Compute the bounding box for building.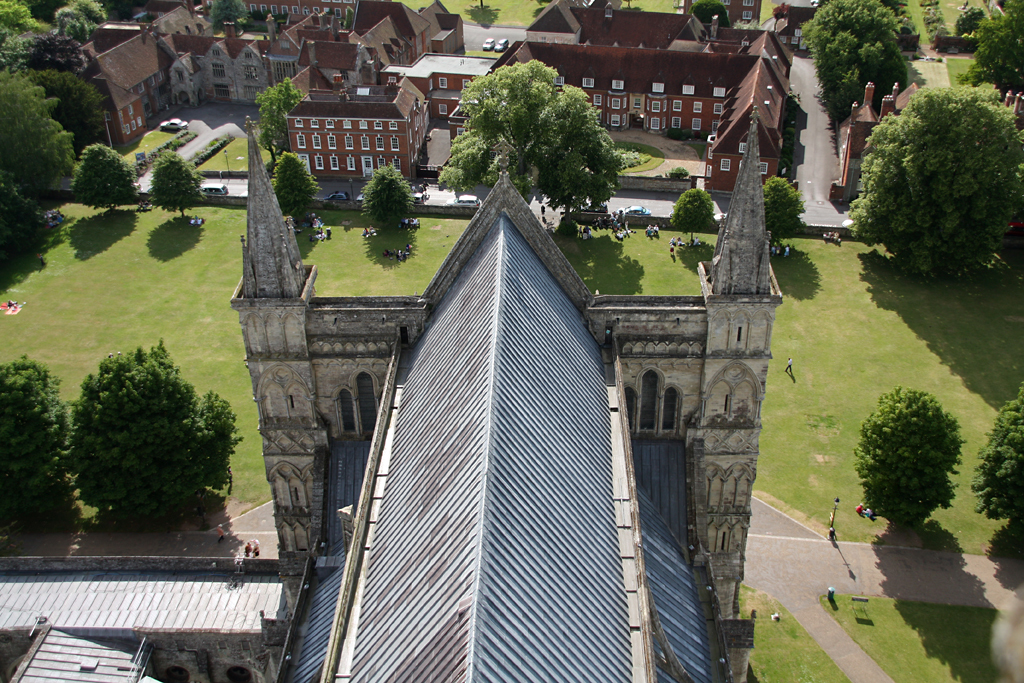
bbox(0, 110, 778, 682).
